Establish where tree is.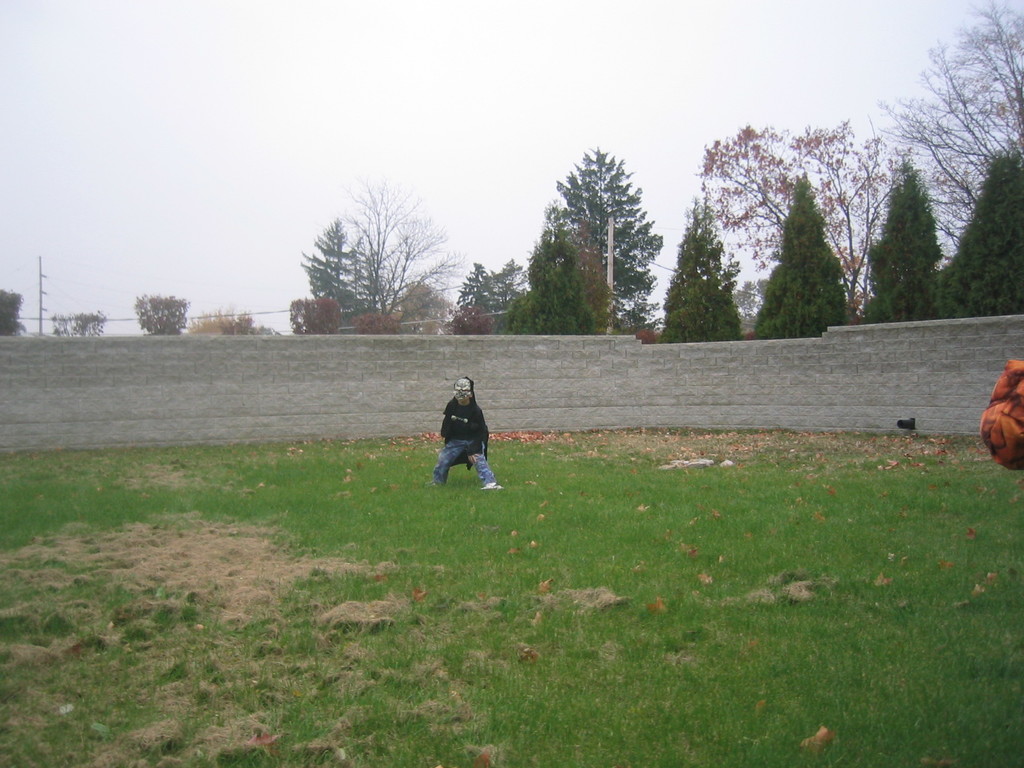
Established at (left=42, top=308, right=102, bottom=349).
